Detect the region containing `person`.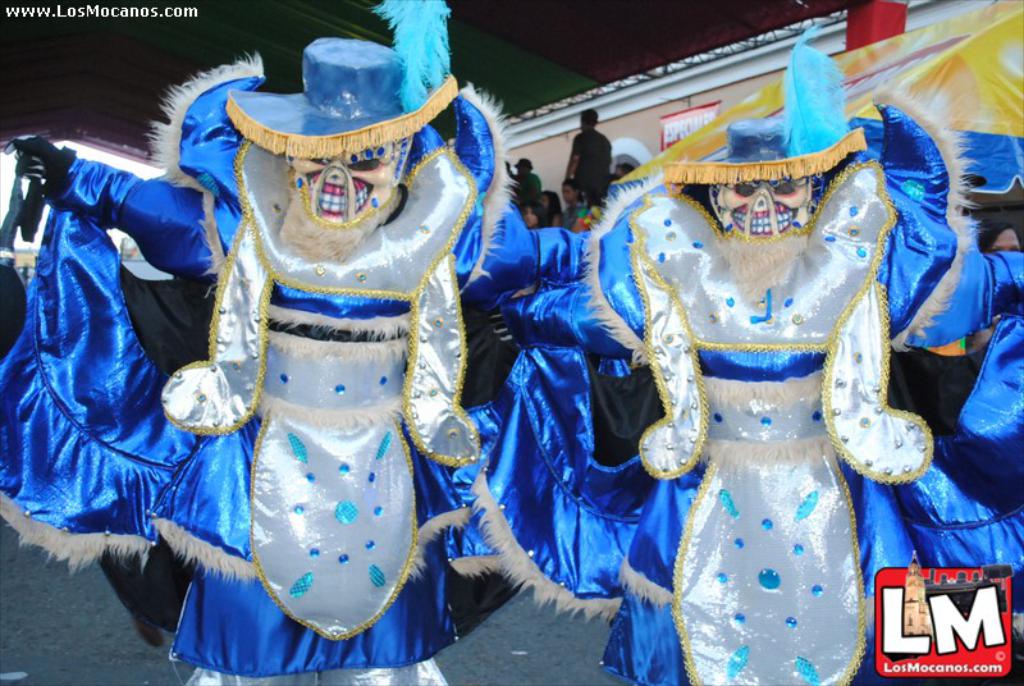
554:111:618:235.
